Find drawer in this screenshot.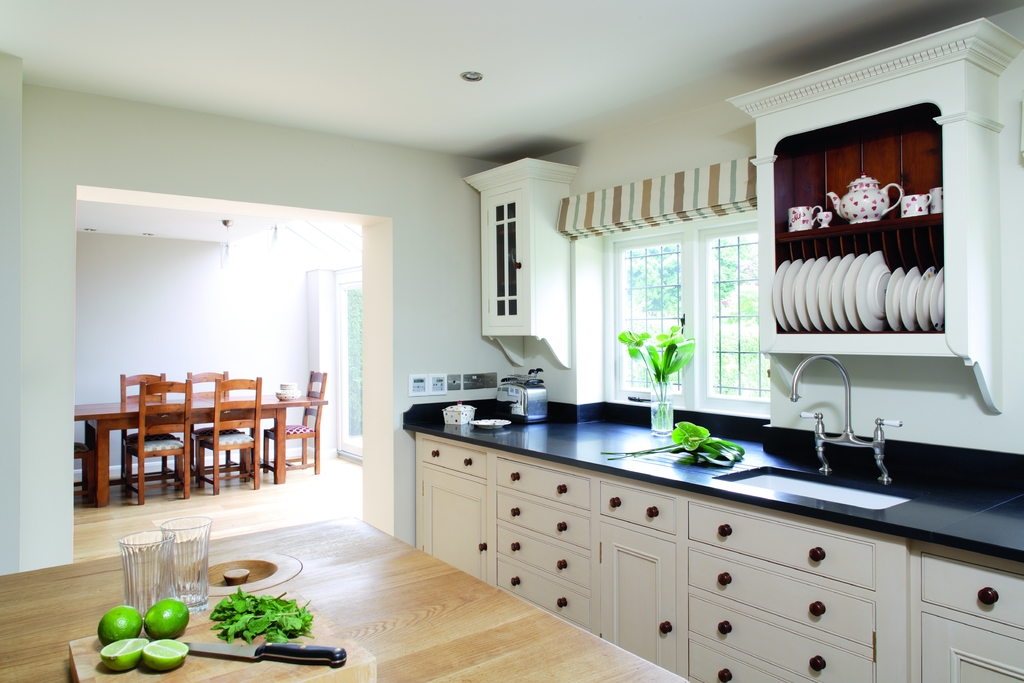
The bounding box for drawer is (x1=495, y1=457, x2=590, y2=506).
